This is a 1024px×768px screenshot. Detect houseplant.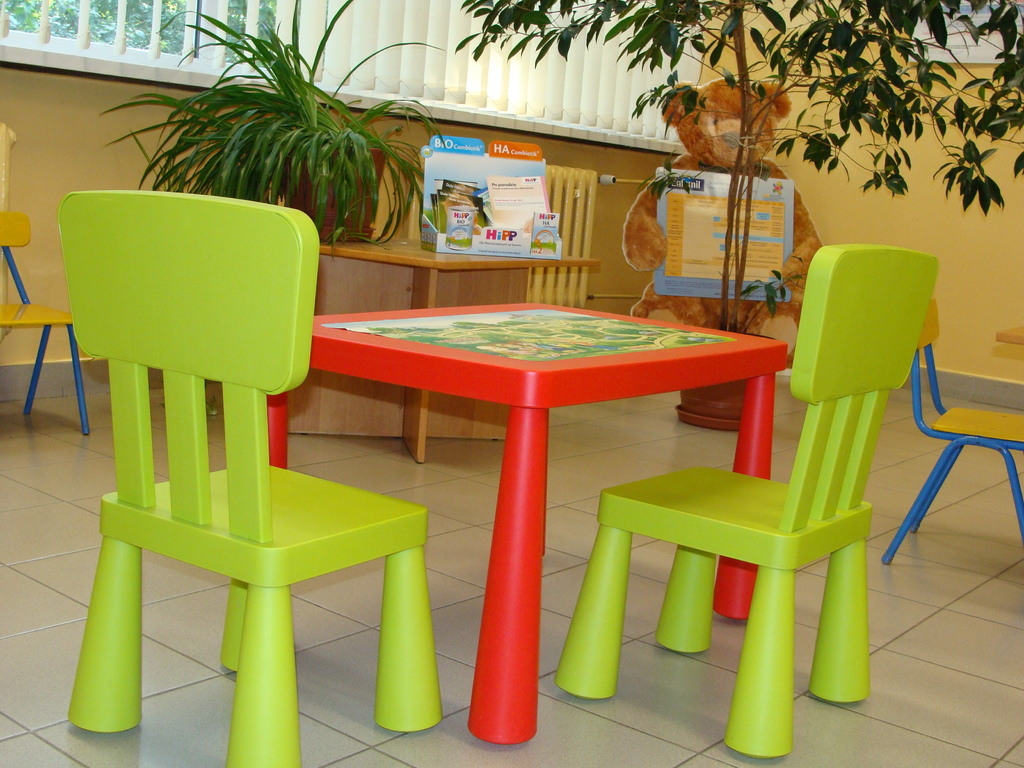
pyautogui.locateOnScreen(456, 0, 1023, 431).
